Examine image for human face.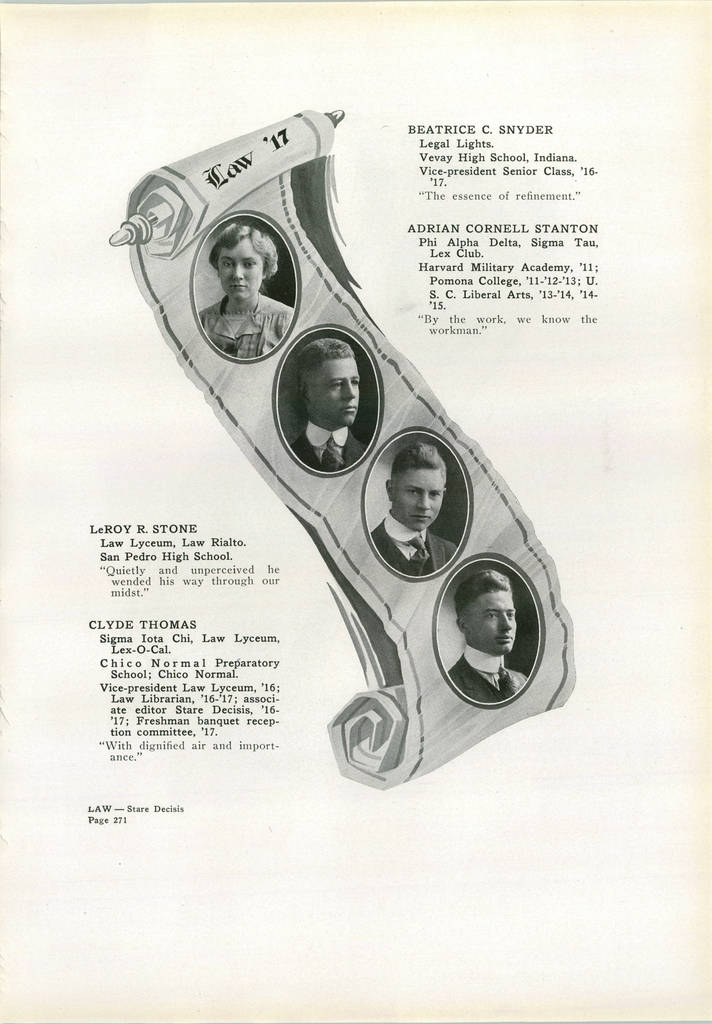
Examination result: [left=460, top=584, right=518, bottom=645].
